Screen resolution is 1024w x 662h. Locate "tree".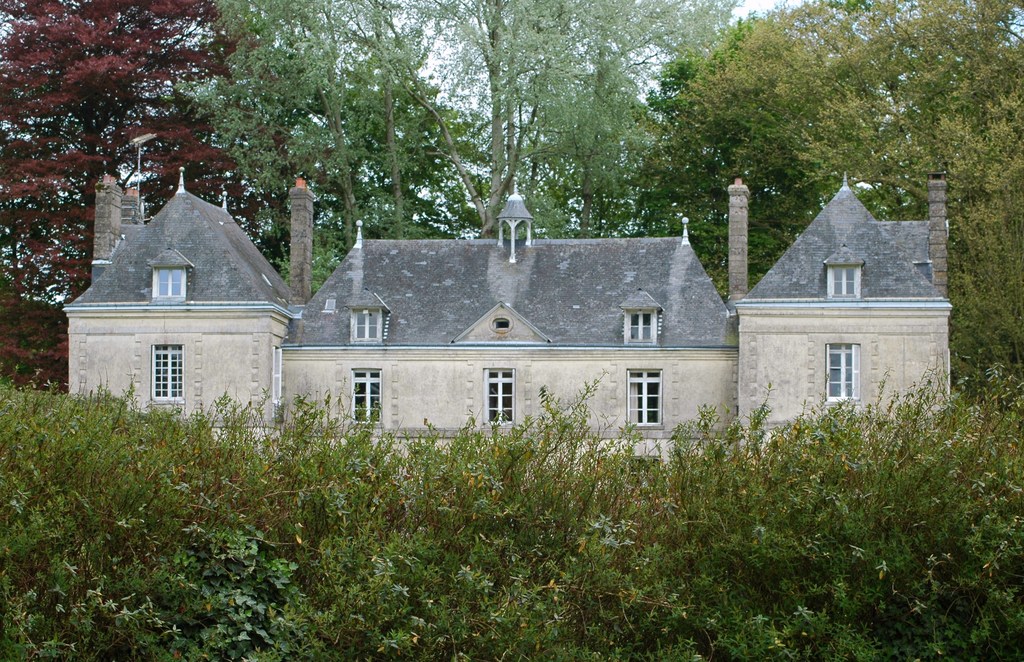
pyautogui.locateOnScreen(636, 0, 1023, 413).
